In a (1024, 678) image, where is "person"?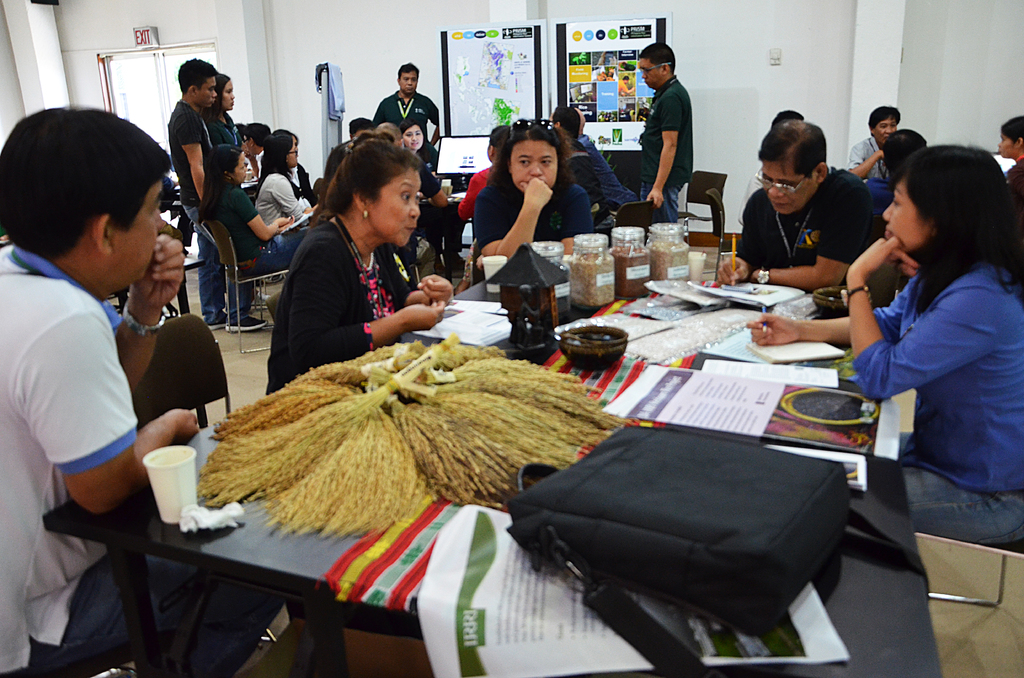
(0, 106, 282, 677).
